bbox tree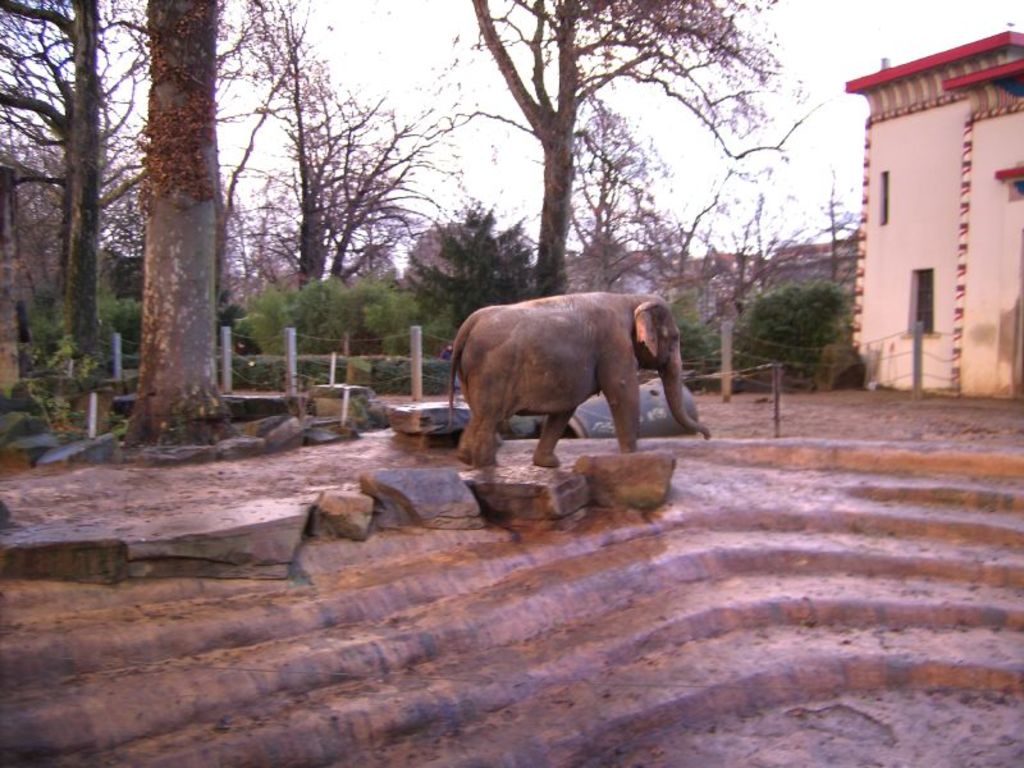
745 278 852 379
